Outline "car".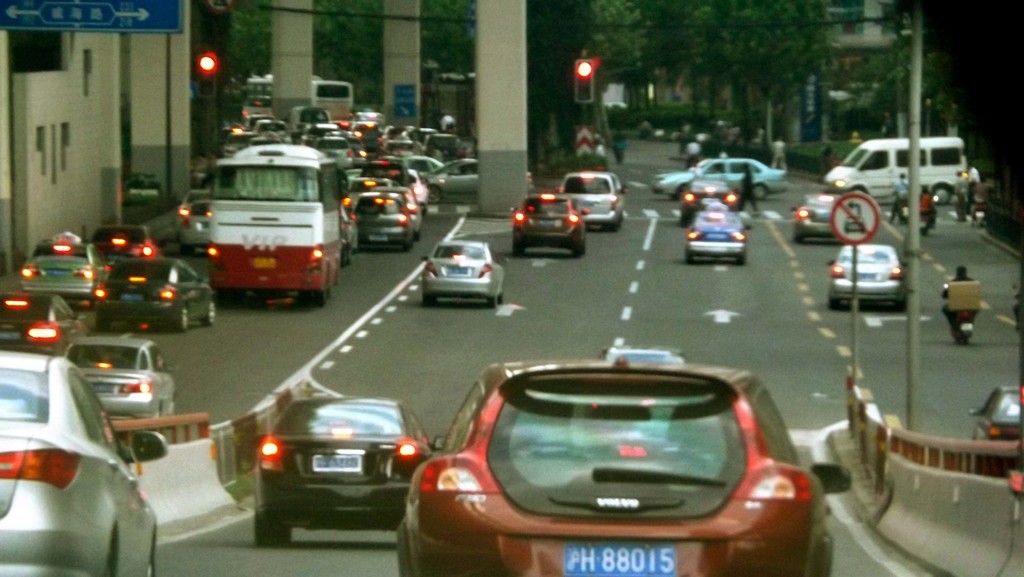
Outline: [x1=790, y1=190, x2=849, y2=247].
